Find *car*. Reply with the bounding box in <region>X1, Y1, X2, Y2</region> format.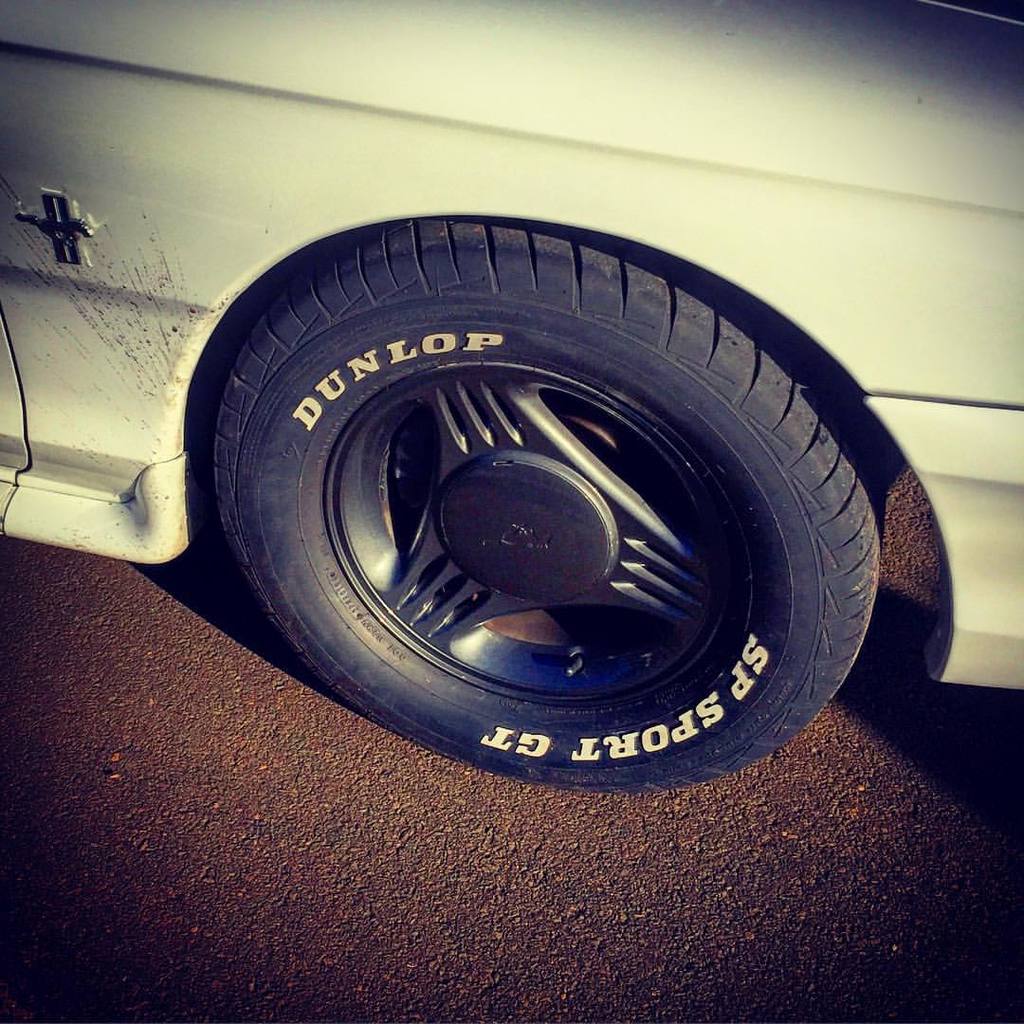
<region>0, 0, 1023, 796</region>.
